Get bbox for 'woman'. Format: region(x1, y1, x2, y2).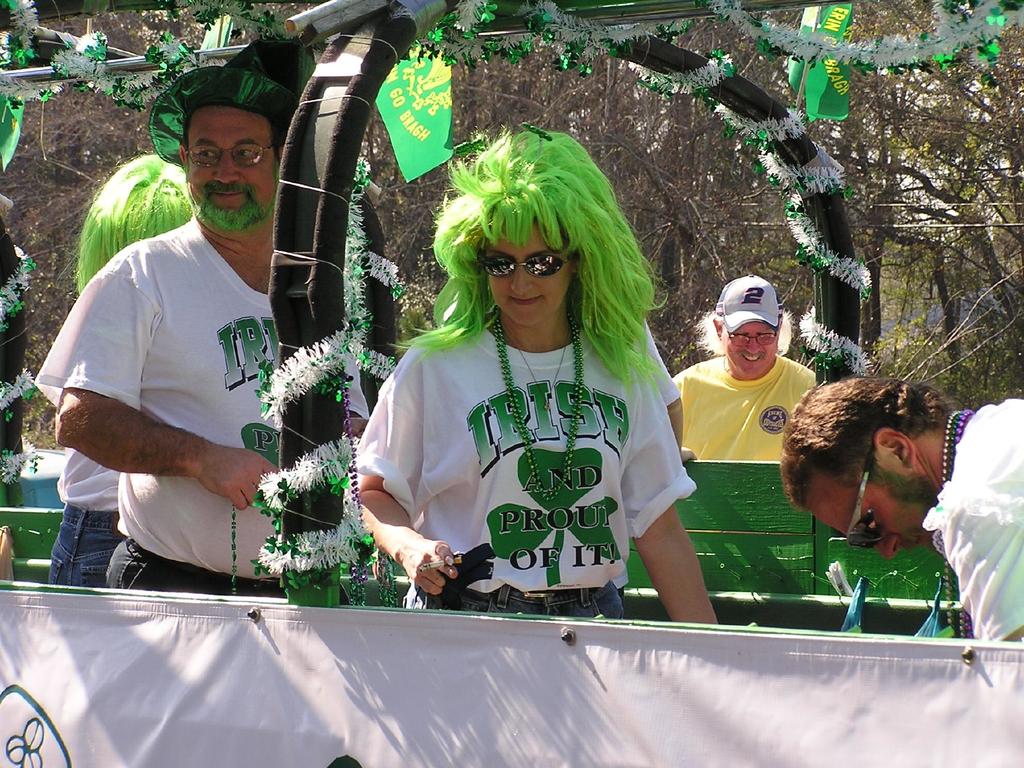
region(337, 125, 745, 635).
